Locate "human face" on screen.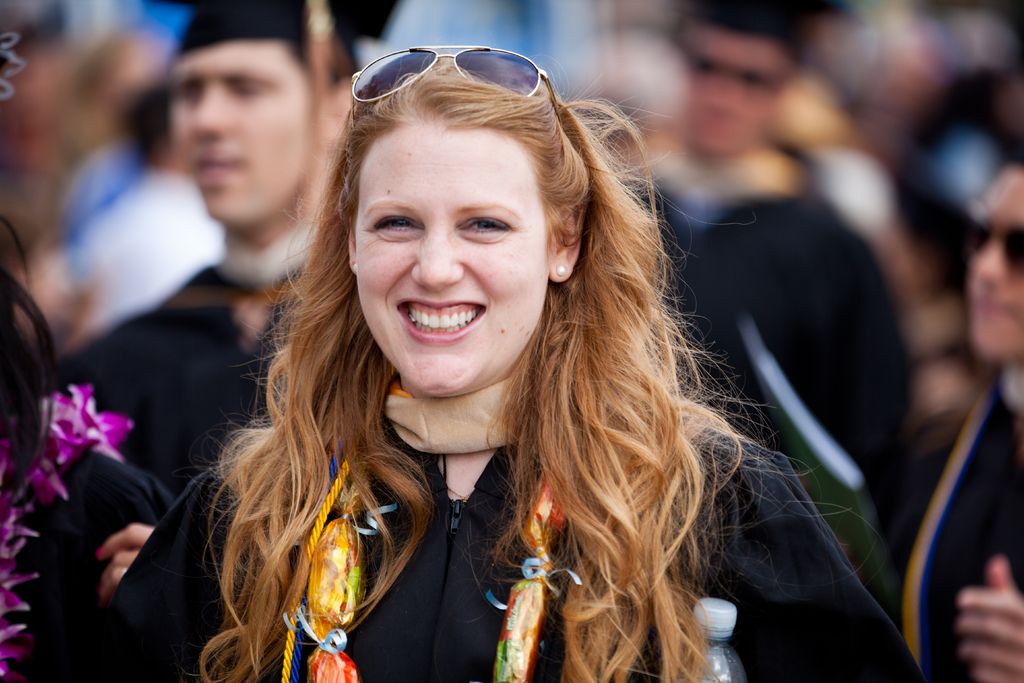
On screen at <box>967,160,1023,362</box>.
